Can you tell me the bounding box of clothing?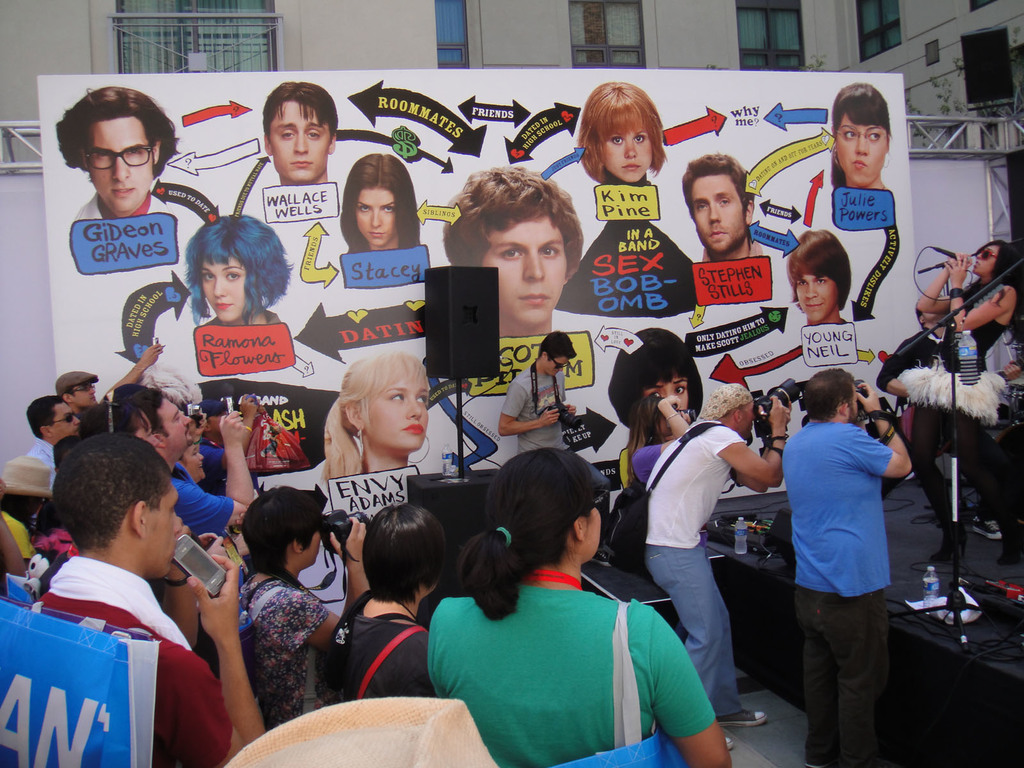
locate(242, 577, 323, 729).
